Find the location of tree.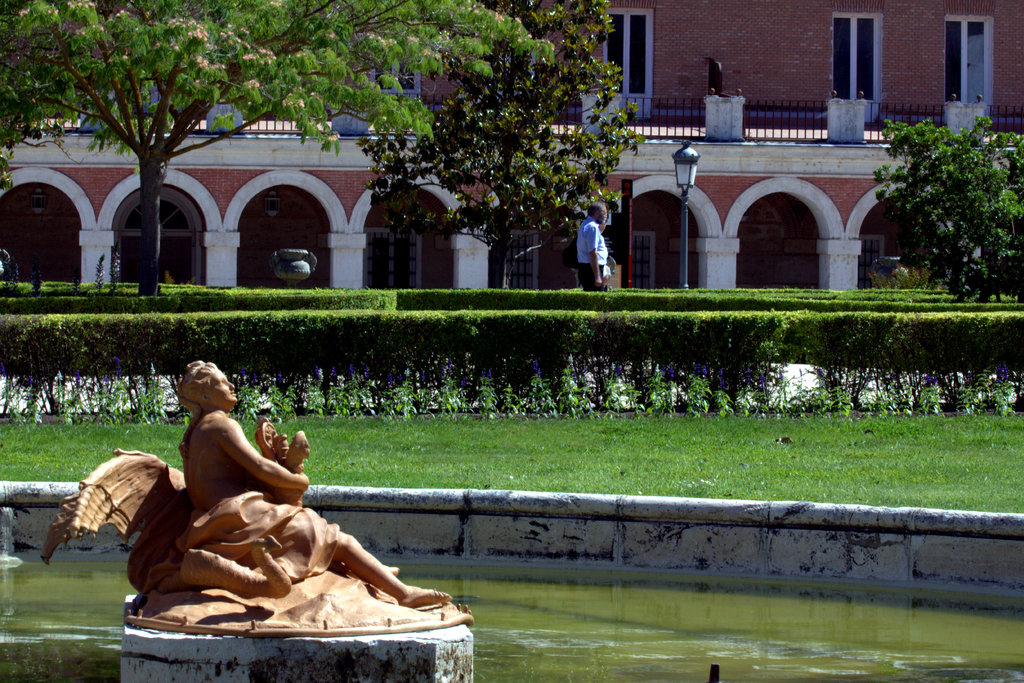
Location: bbox=(0, 0, 559, 304).
